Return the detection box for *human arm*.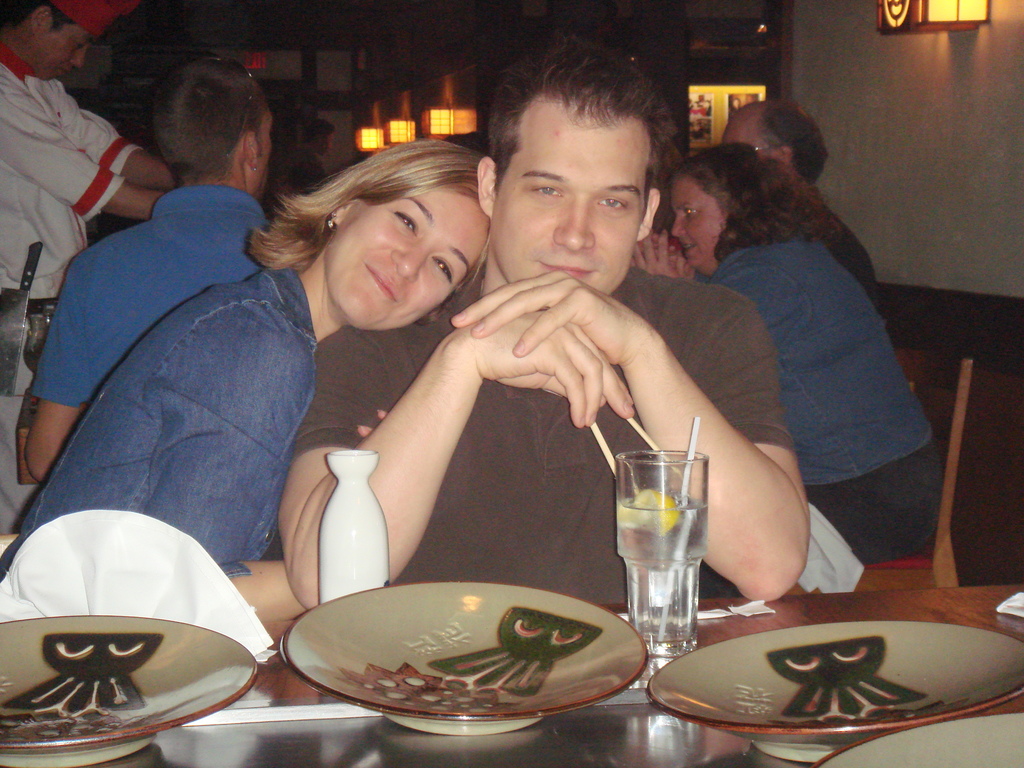
448, 265, 810, 605.
